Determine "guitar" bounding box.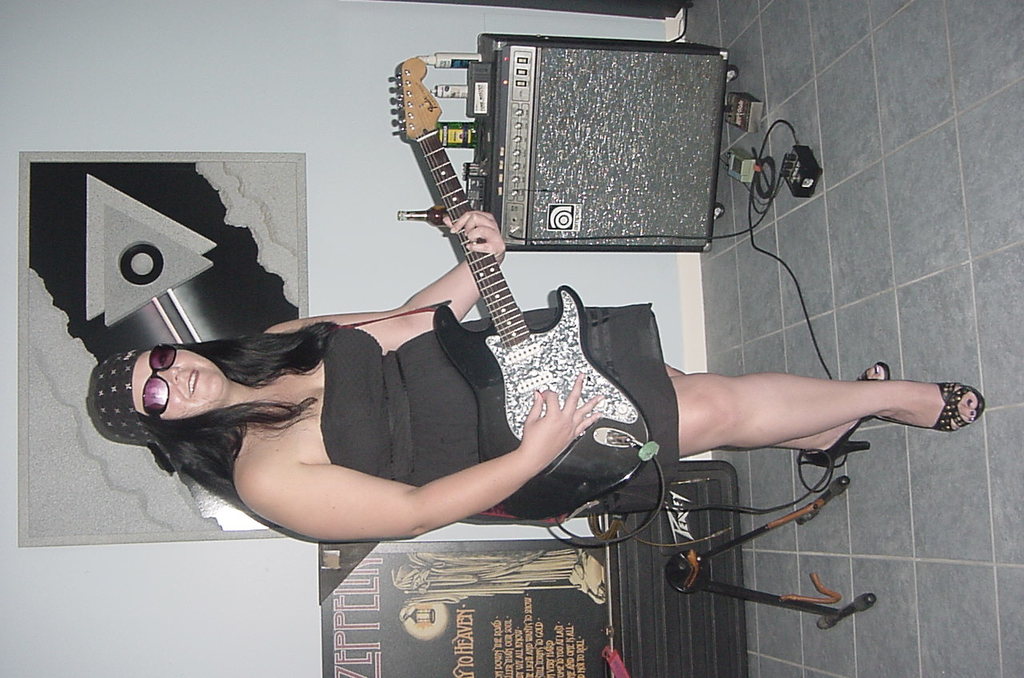
Determined: 370, 47, 620, 496.
